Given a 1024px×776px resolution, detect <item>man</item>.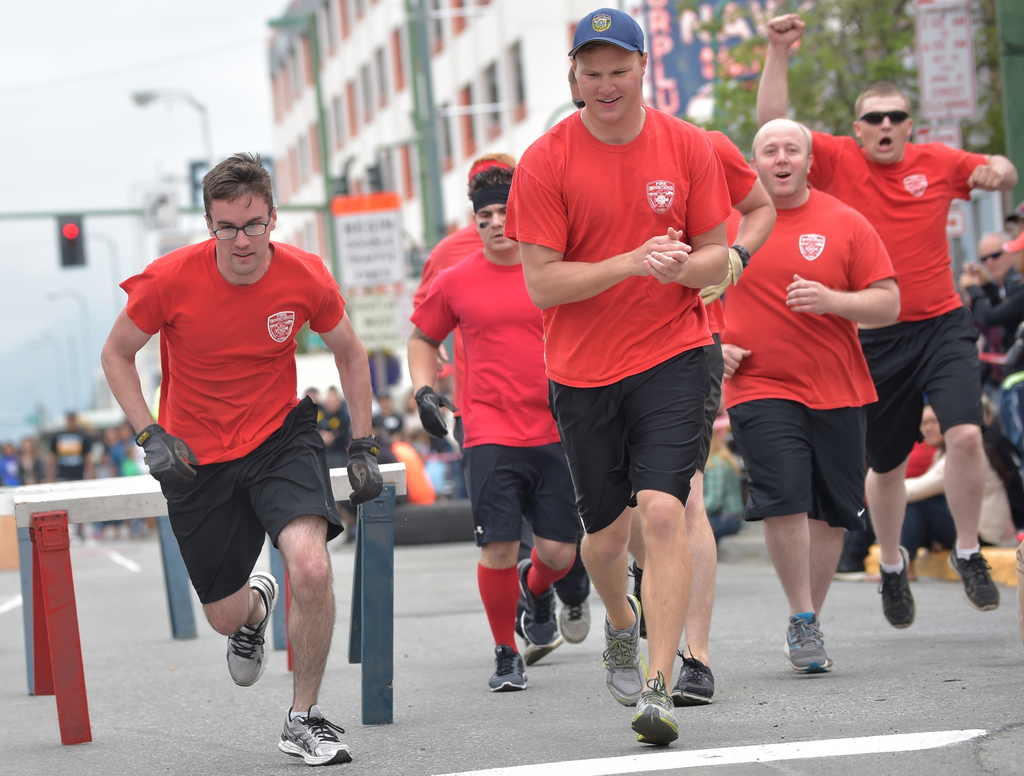
970:230:1023:294.
